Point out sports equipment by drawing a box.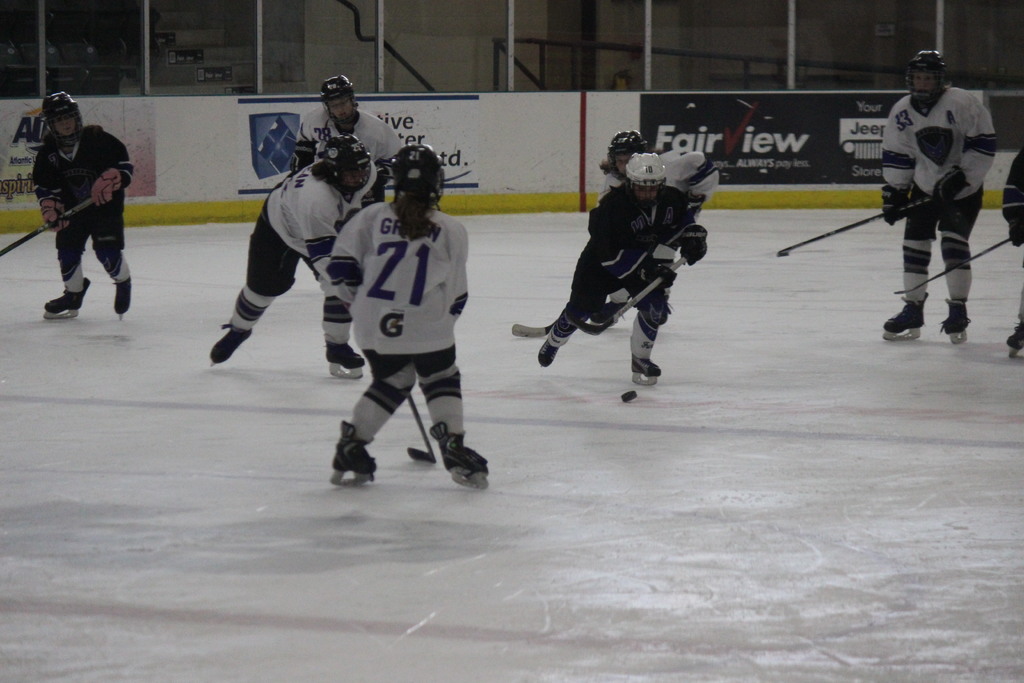
<bbox>931, 167, 970, 221</bbox>.
